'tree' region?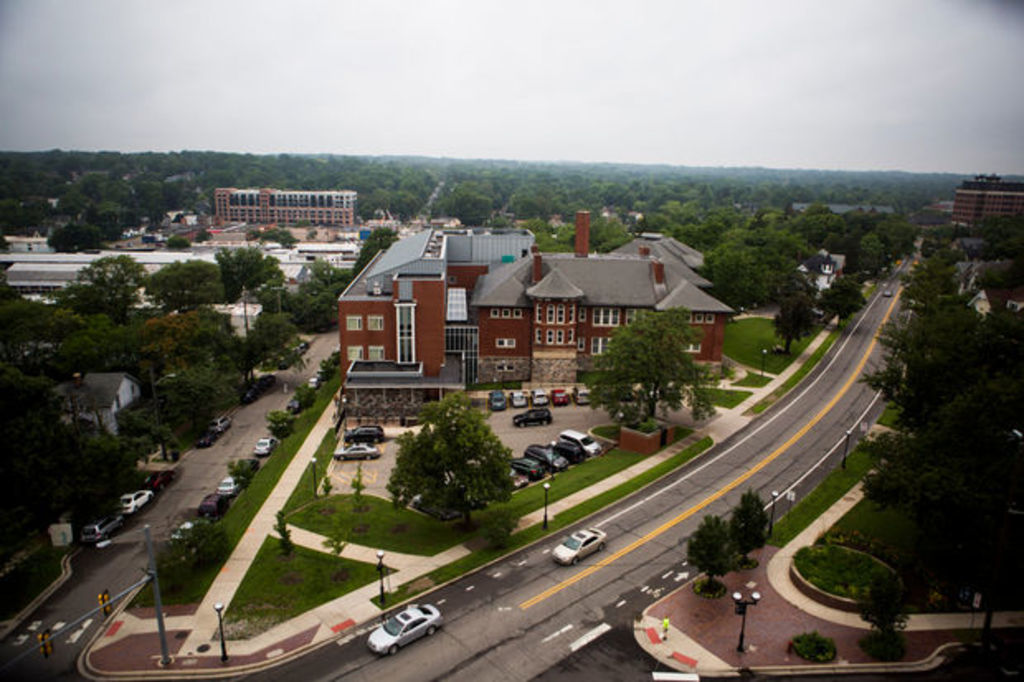
region(770, 276, 814, 343)
